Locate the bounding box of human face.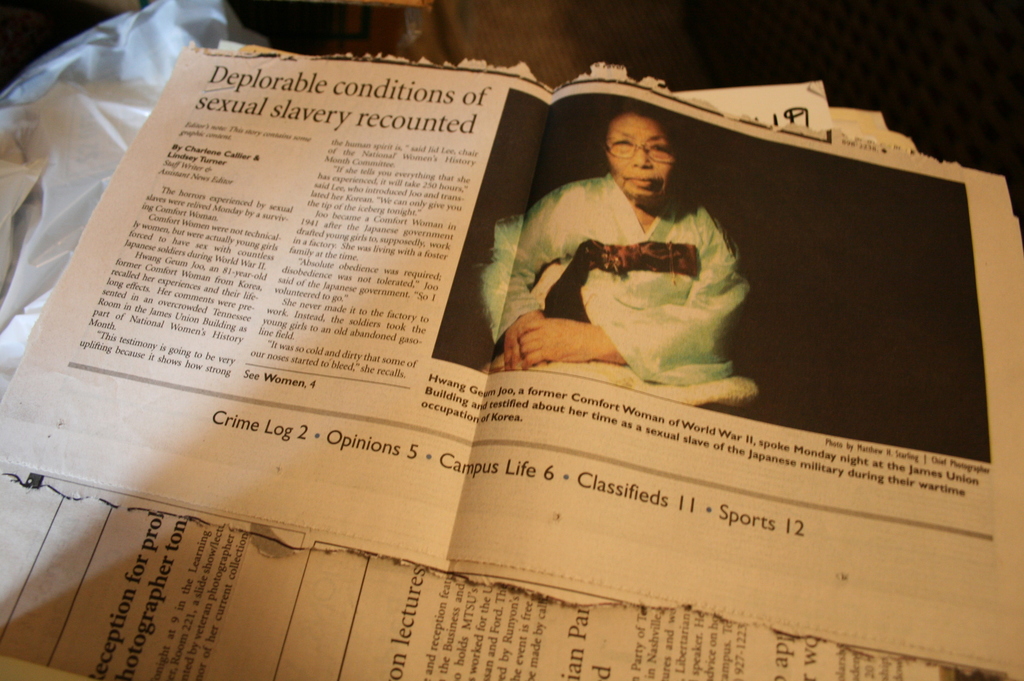
Bounding box: <region>607, 113, 676, 199</region>.
